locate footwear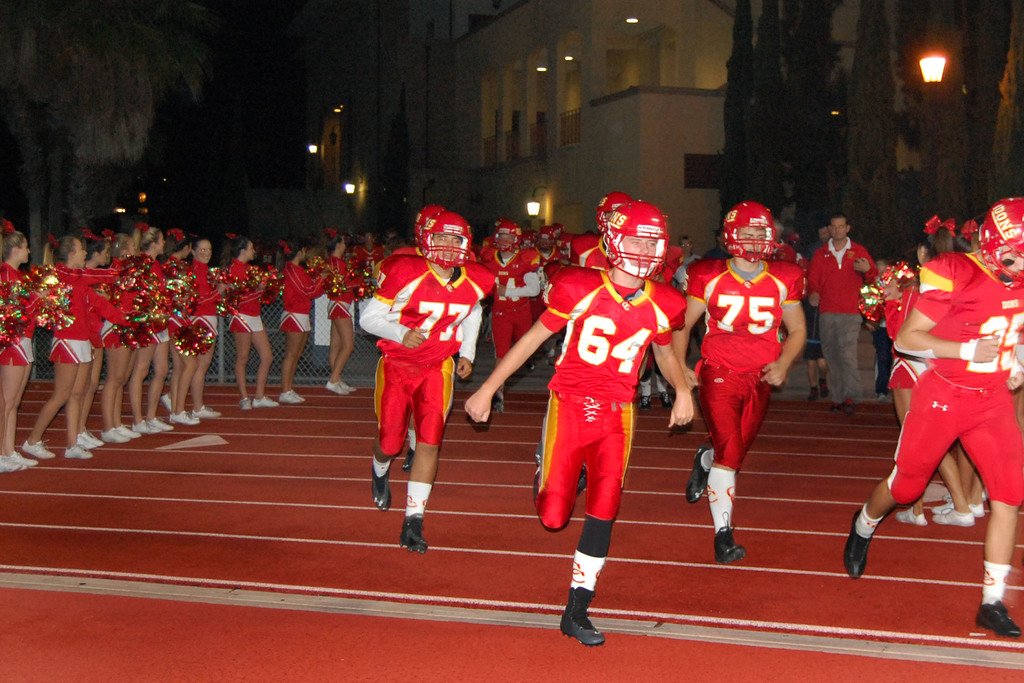
bbox(102, 425, 125, 444)
